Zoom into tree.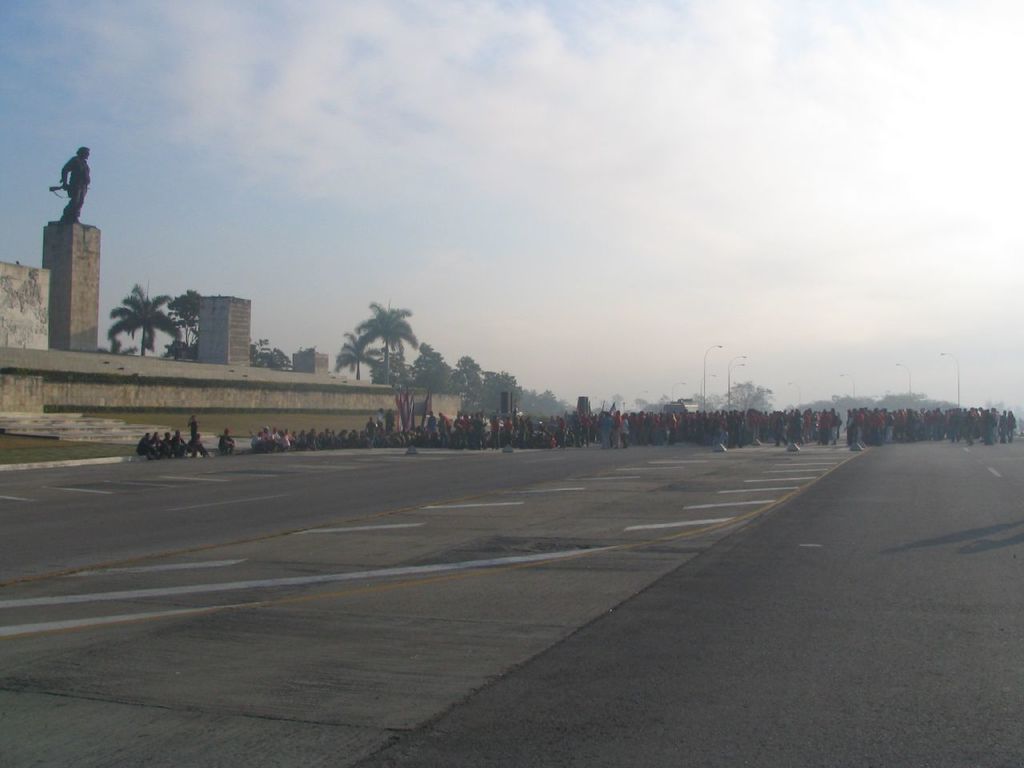
Zoom target: detection(354, 302, 416, 382).
